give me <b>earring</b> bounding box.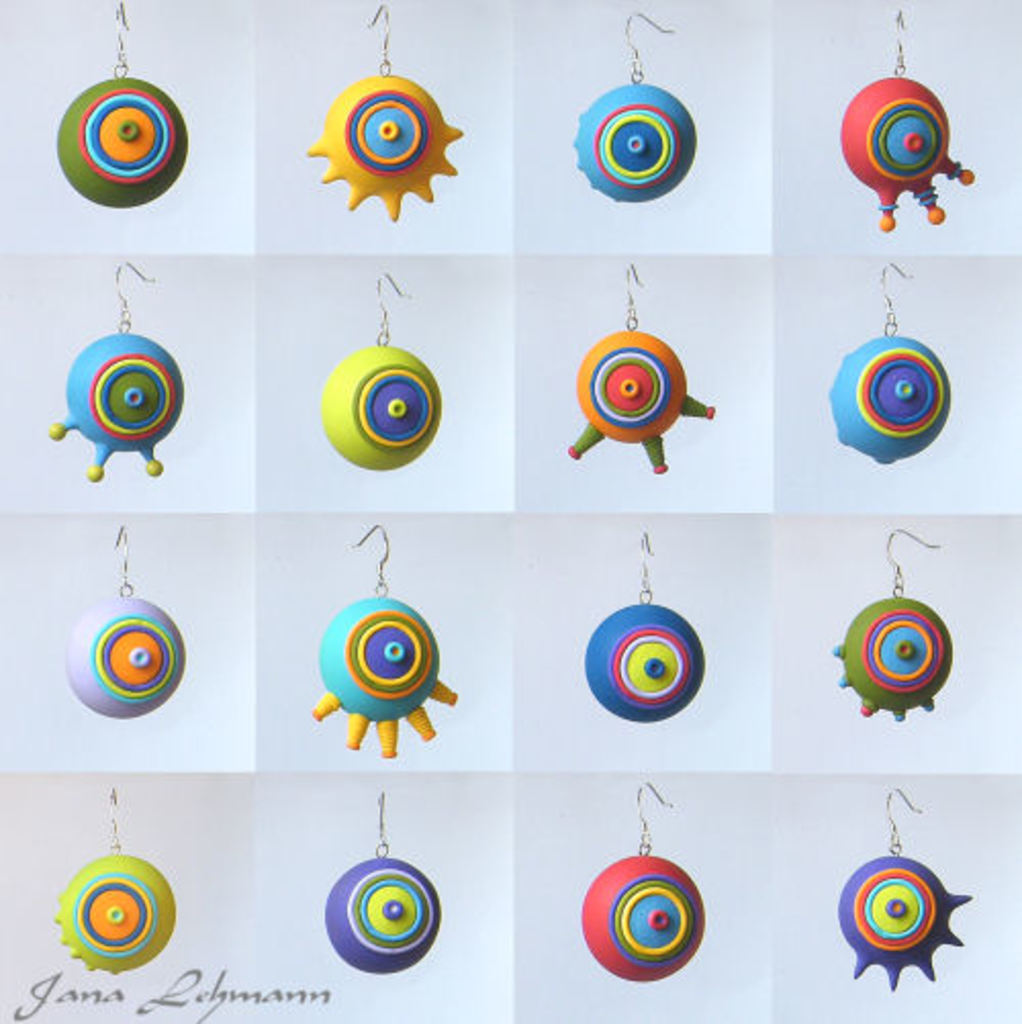
576,775,705,983.
